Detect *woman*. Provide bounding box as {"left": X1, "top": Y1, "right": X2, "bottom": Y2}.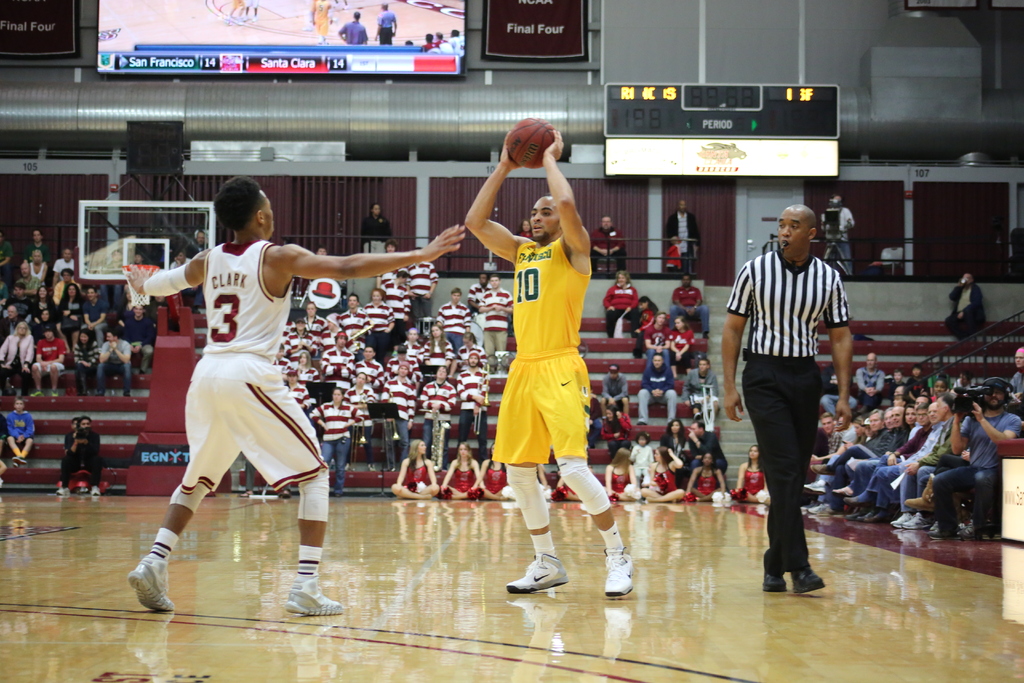
{"left": 0, "top": 319, "right": 31, "bottom": 398}.
